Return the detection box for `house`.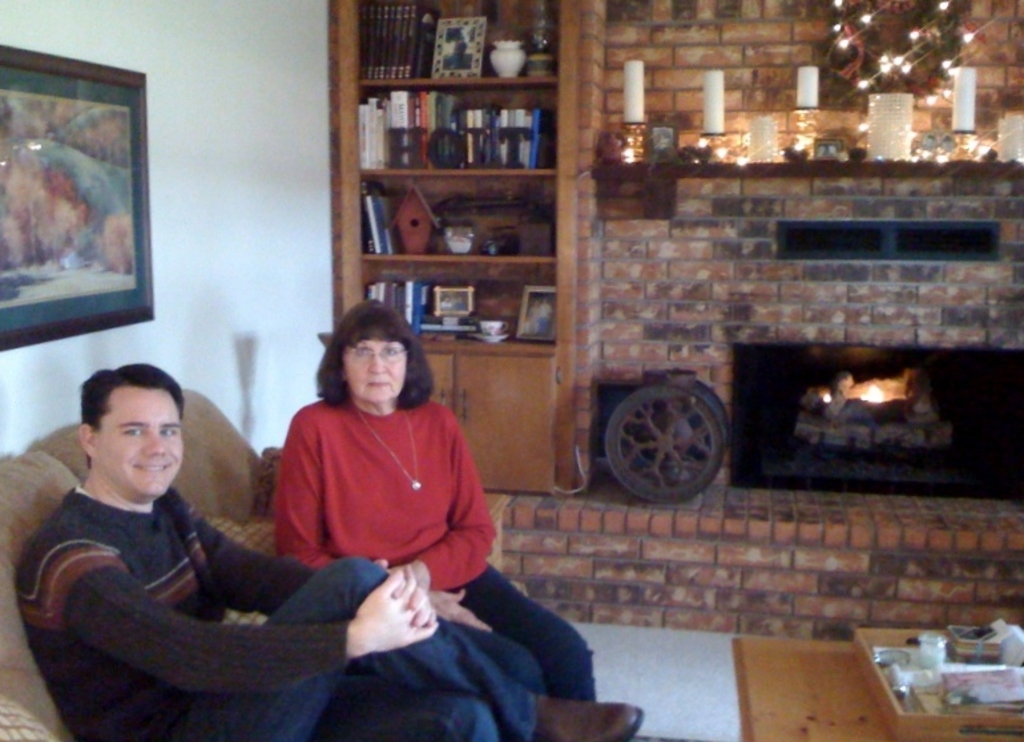
box=[3, 0, 870, 698].
